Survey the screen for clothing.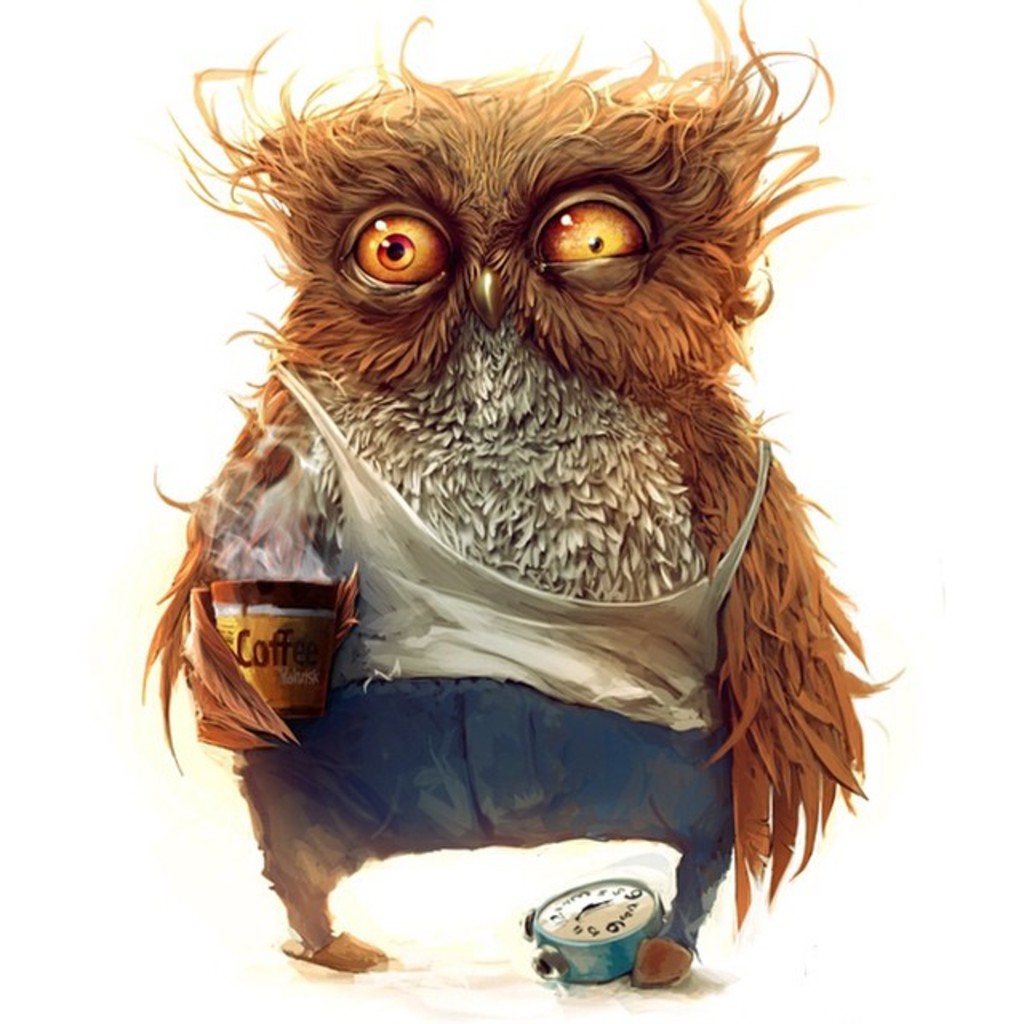
Survey found: 282 358 774 731.
